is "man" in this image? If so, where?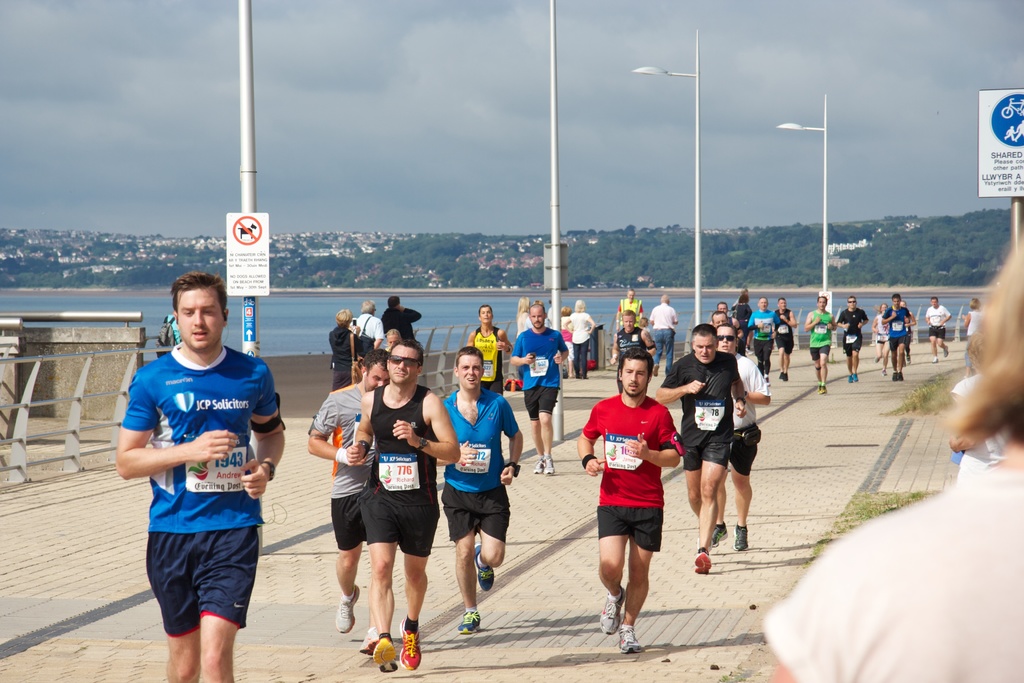
Yes, at x1=772, y1=298, x2=801, y2=386.
